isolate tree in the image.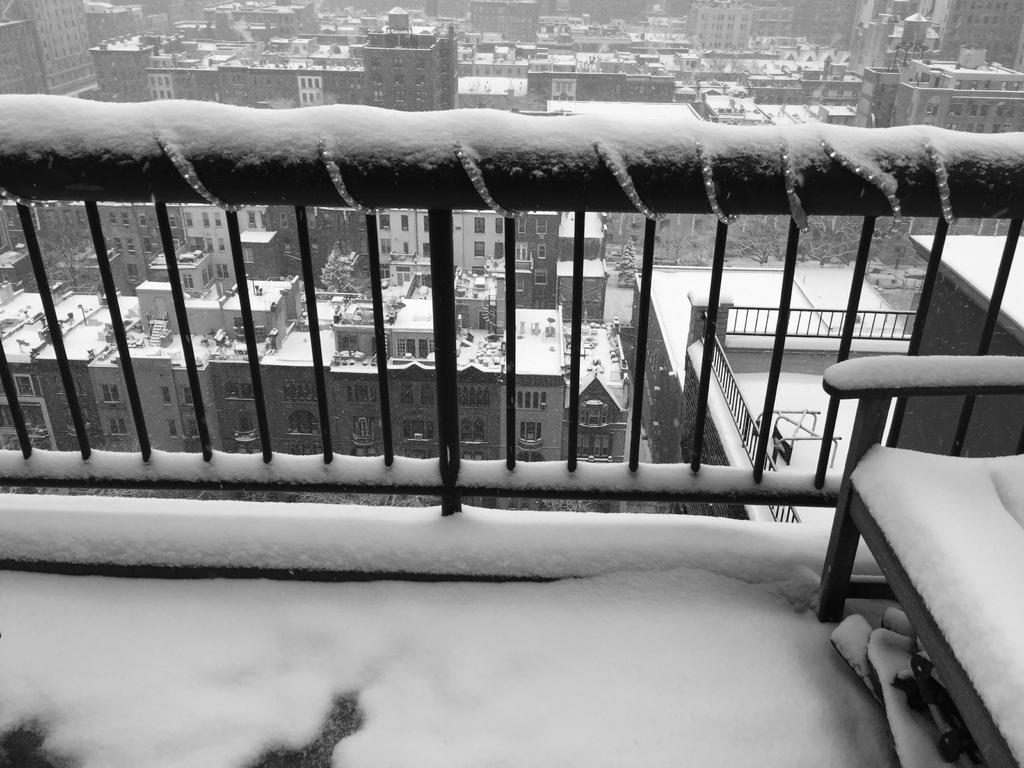
Isolated region: <bbox>796, 209, 870, 284</bbox>.
